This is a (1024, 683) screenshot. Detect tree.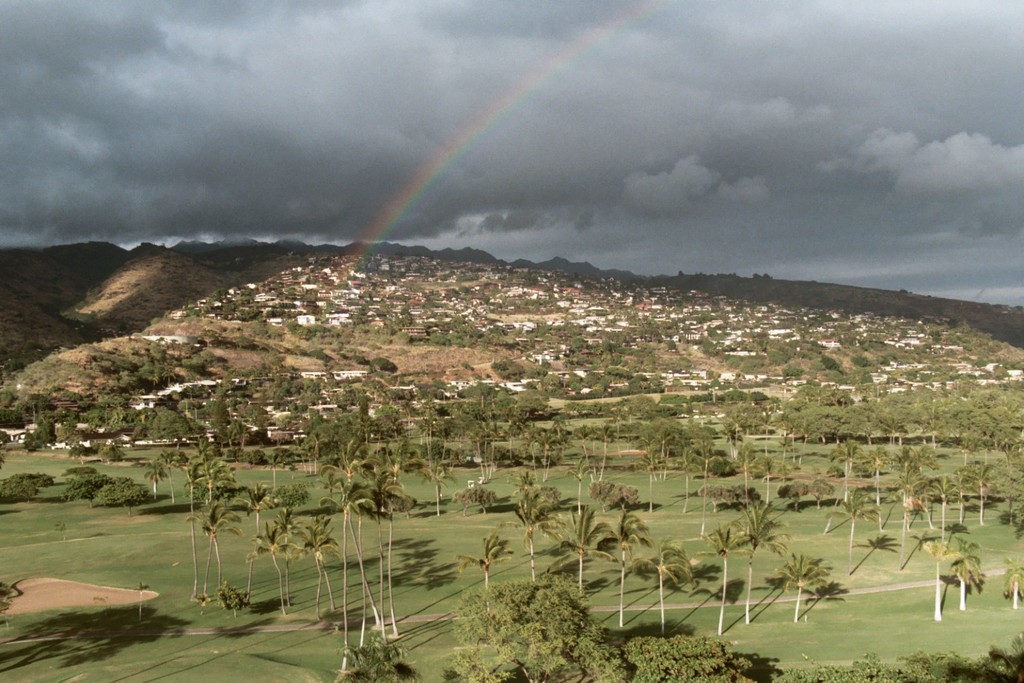
626:394:657:415.
